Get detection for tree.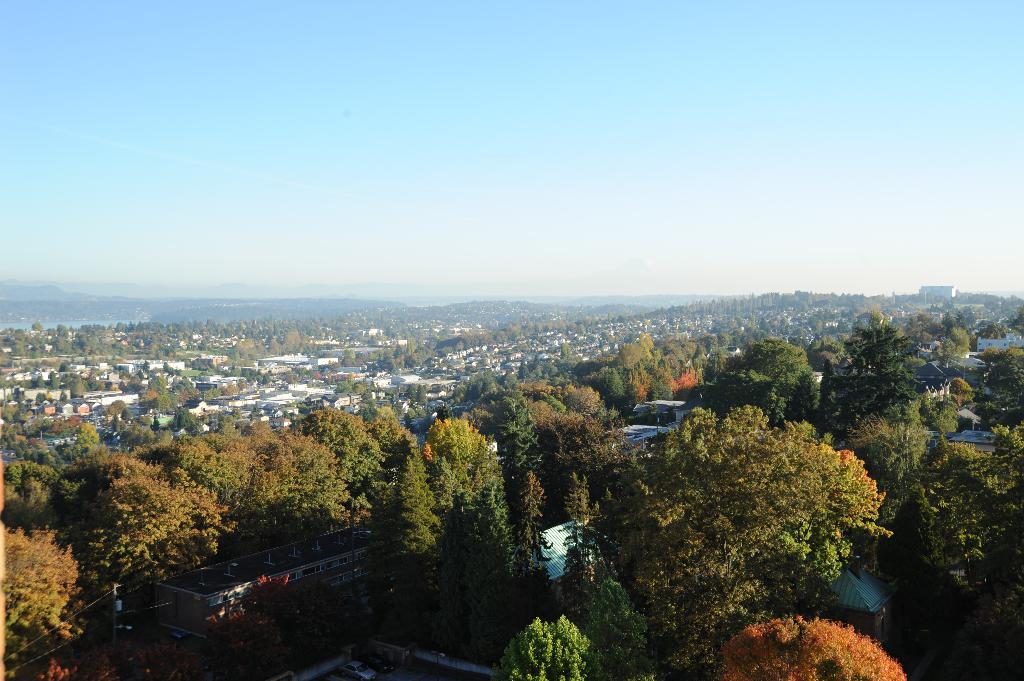
Detection: box(653, 345, 692, 380).
